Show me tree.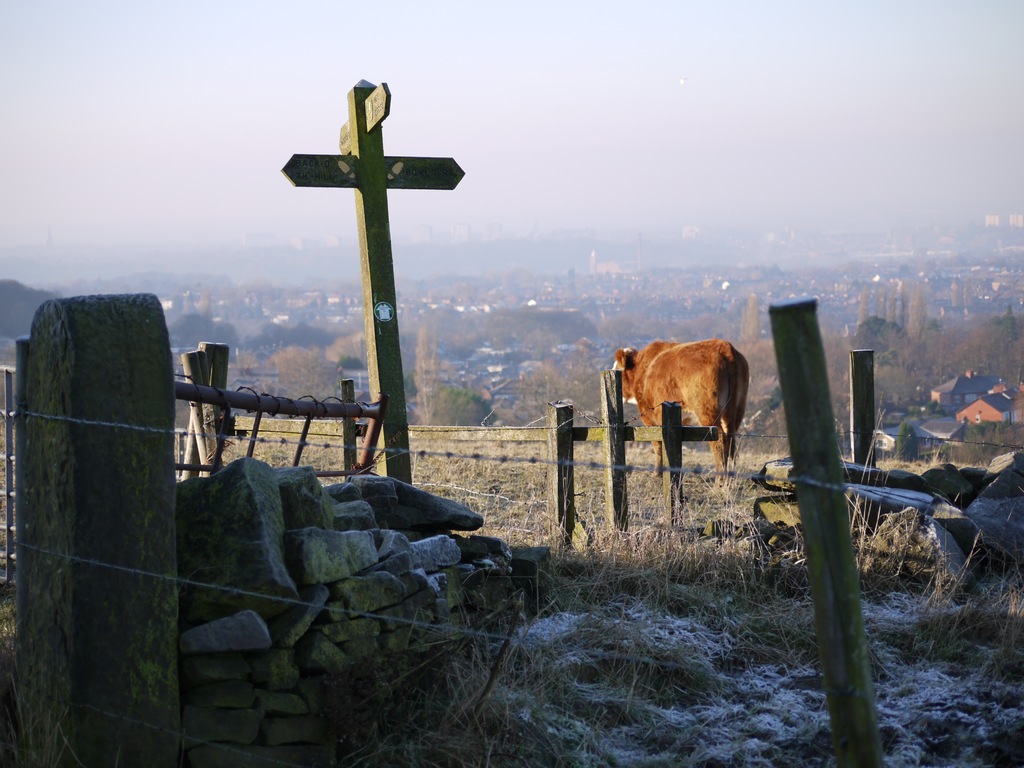
tree is here: bbox=[915, 311, 1023, 381].
